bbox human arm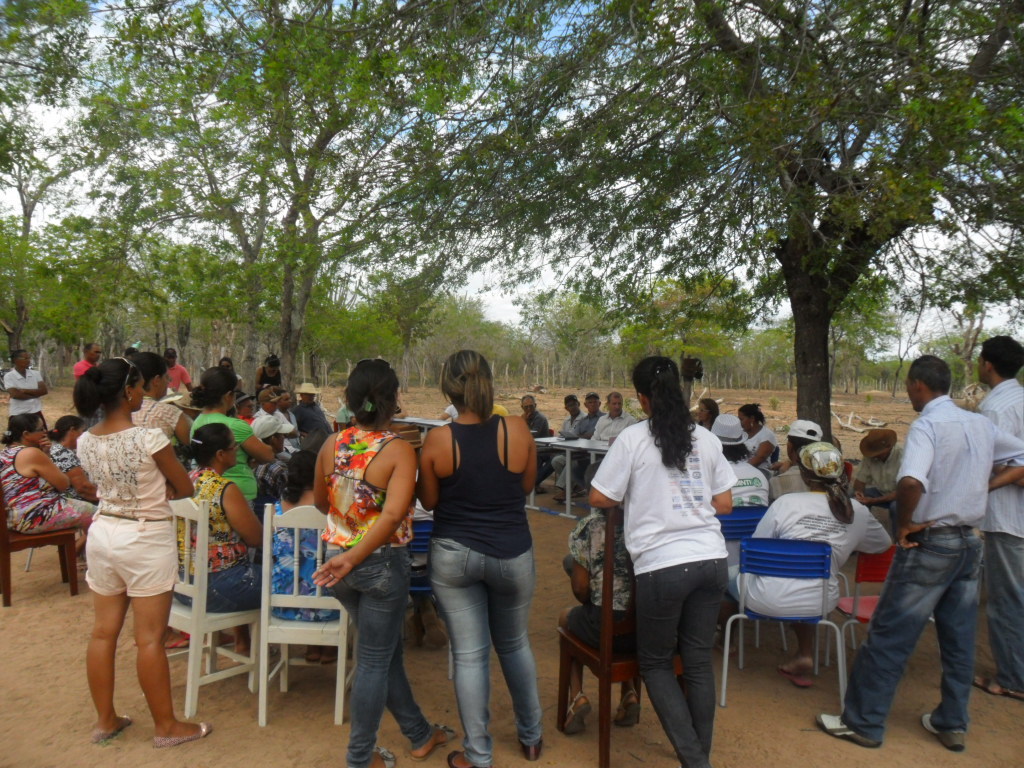
bbox=(757, 484, 771, 497)
